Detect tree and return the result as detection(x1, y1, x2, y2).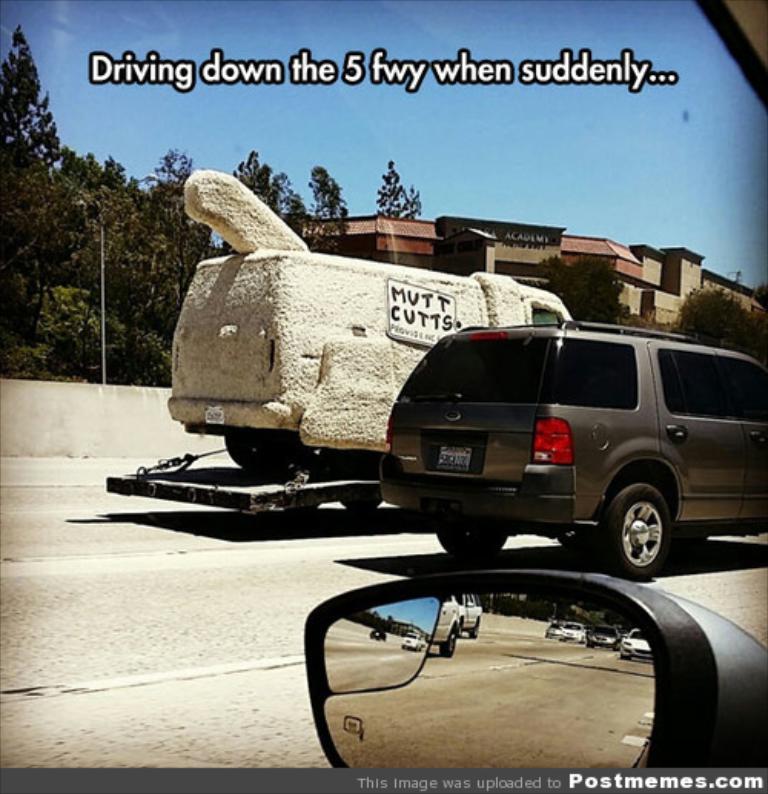
detection(533, 256, 633, 327).
